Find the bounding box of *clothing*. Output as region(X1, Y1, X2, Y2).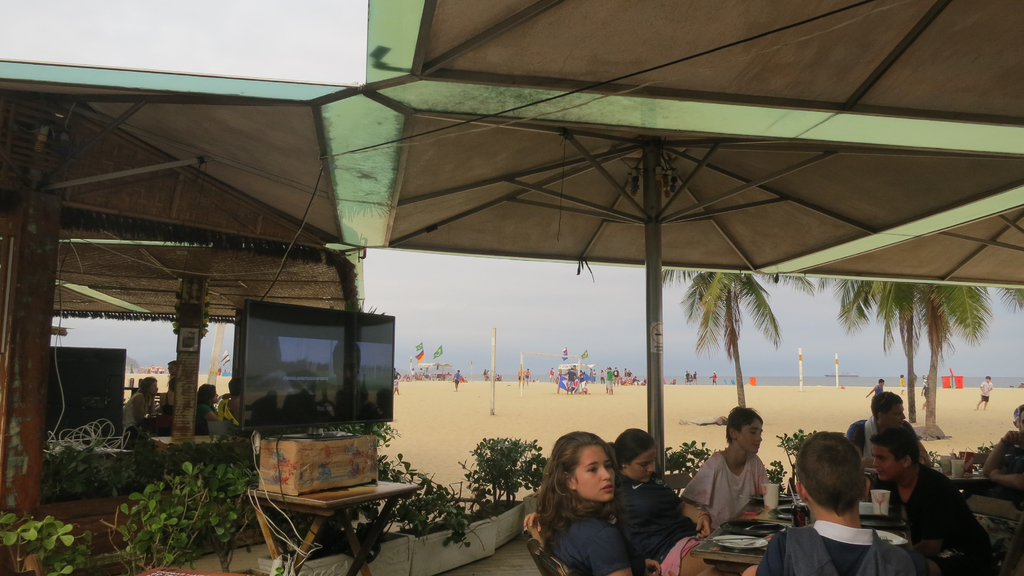
region(899, 377, 903, 391).
